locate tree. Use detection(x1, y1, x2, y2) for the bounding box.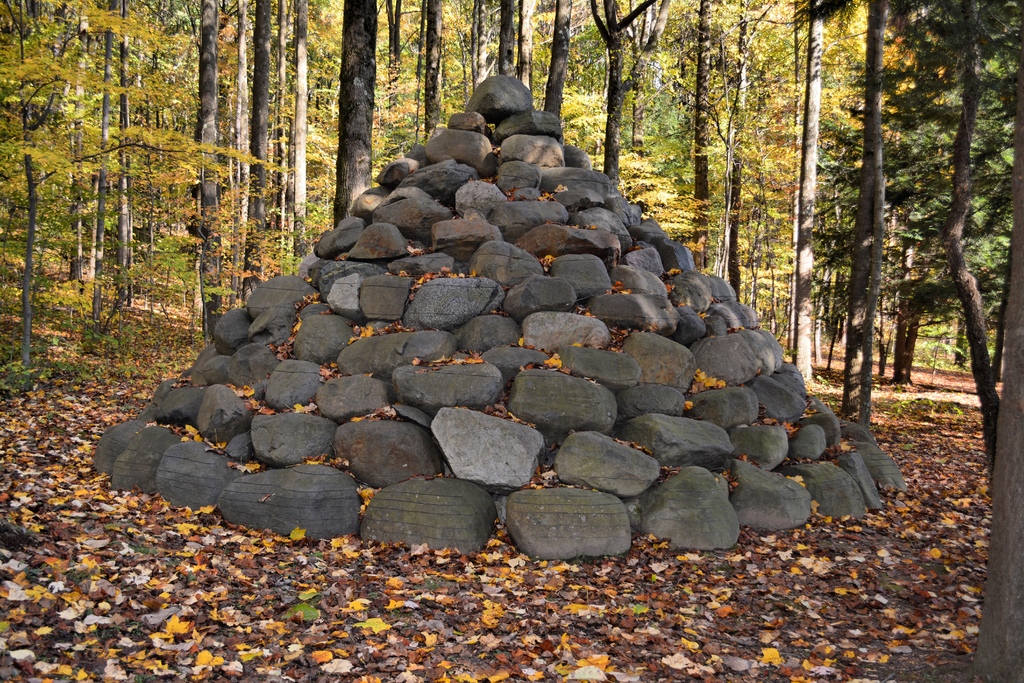
detection(970, 27, 1023, 682).
